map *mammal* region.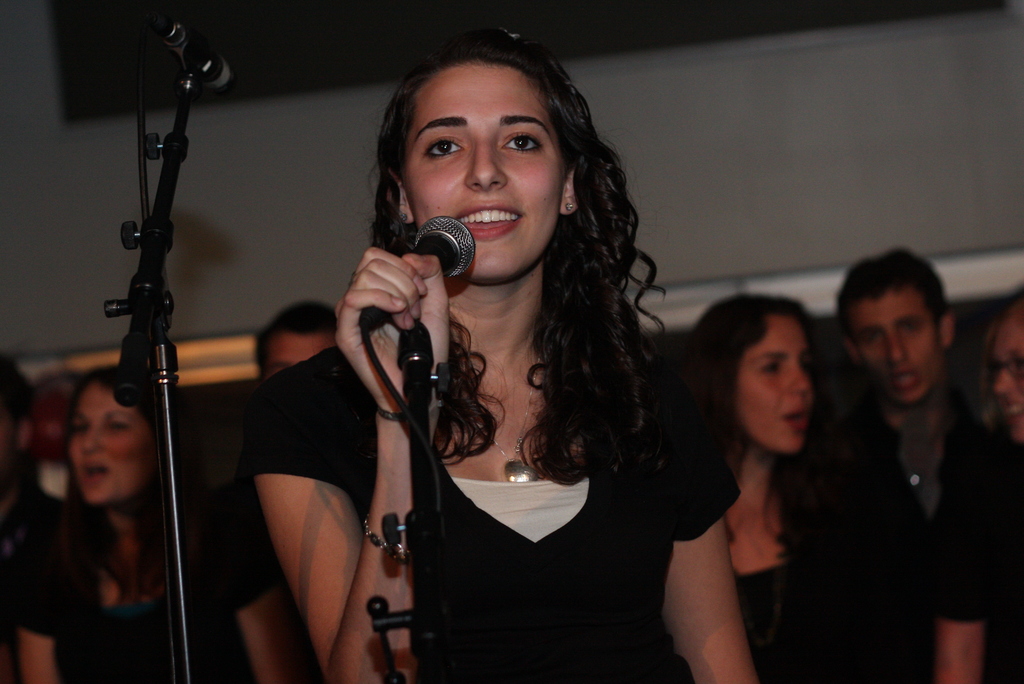
Mapped to (x1=206, y1=294, x2=335, y2=681).
